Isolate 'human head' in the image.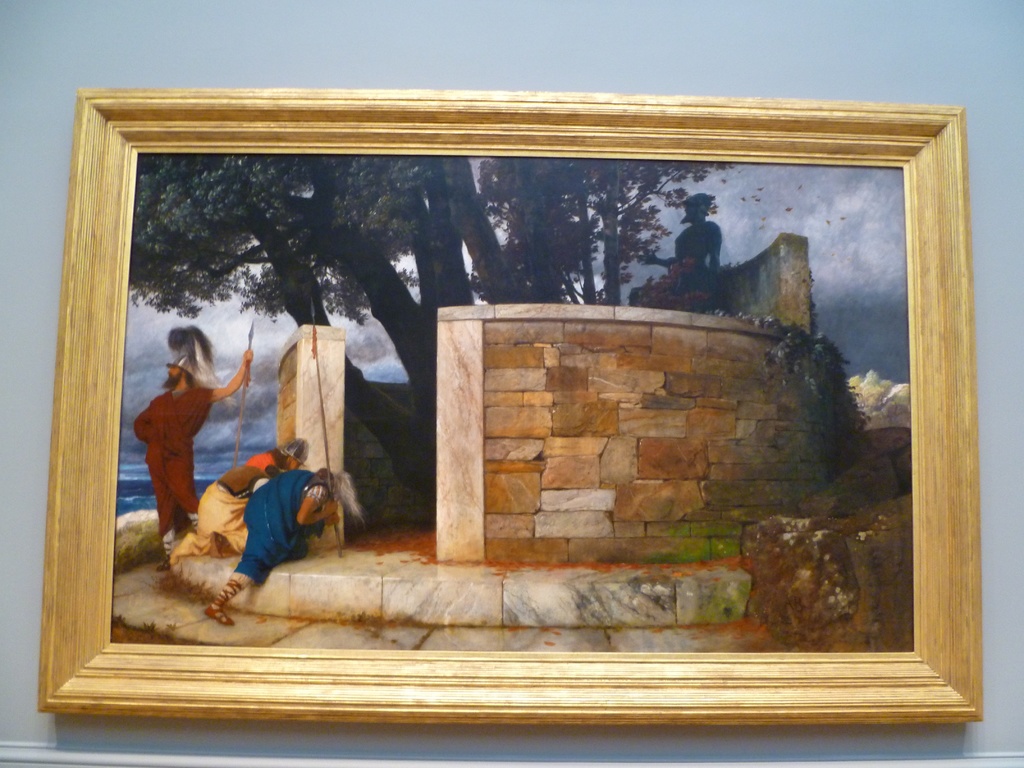
Isolated region: [165,358,191,382].
